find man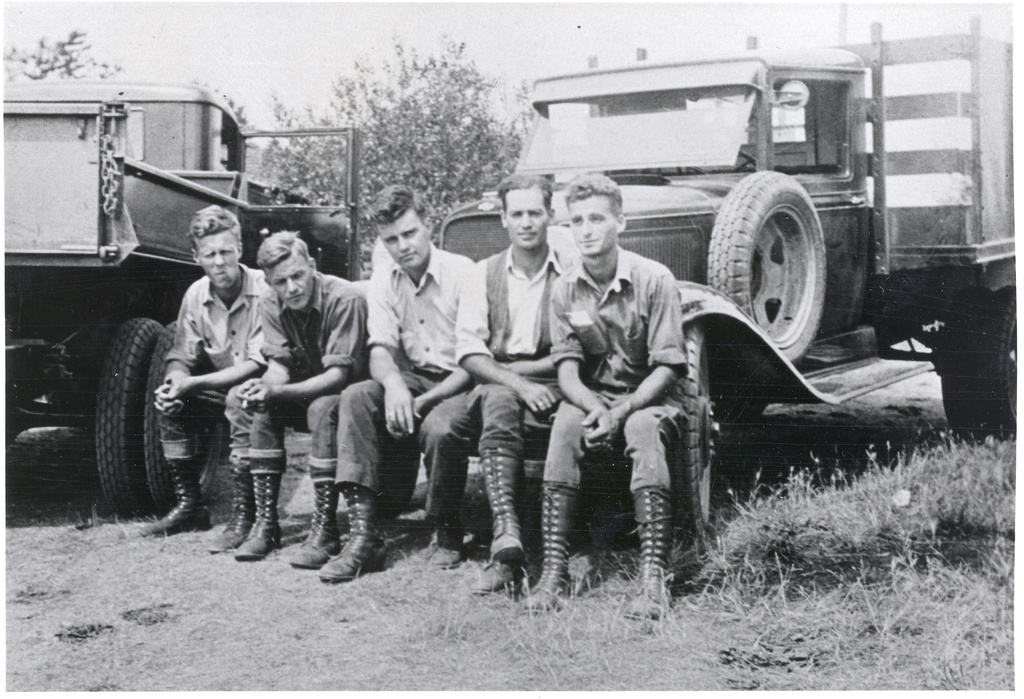
l=140, t=206, r=273, b=554
